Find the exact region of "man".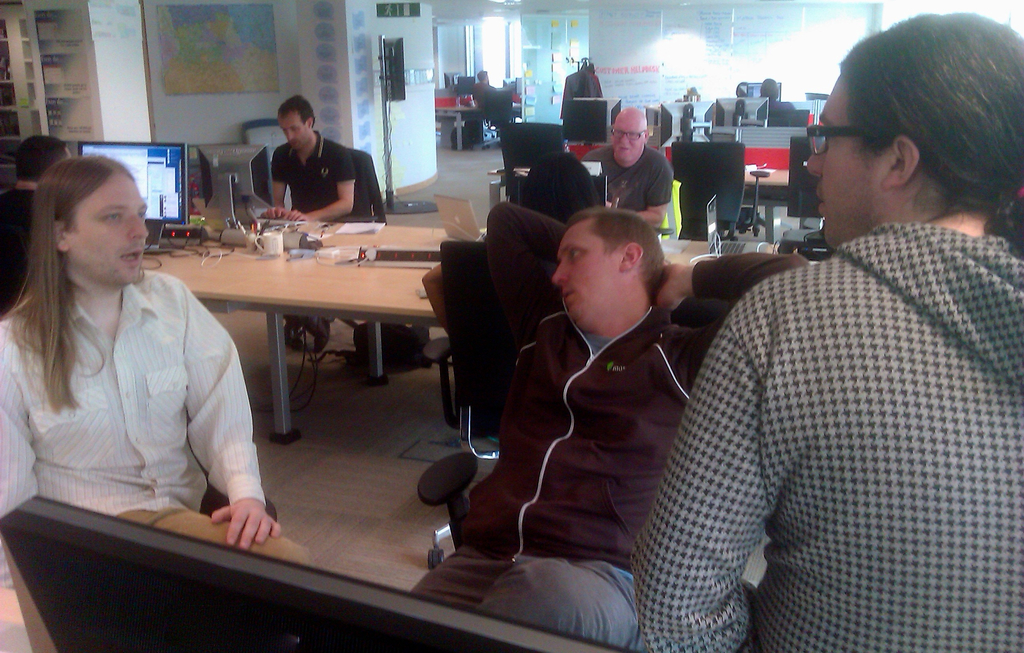
Exact region: select_region(634, 8, 1023, 652).
